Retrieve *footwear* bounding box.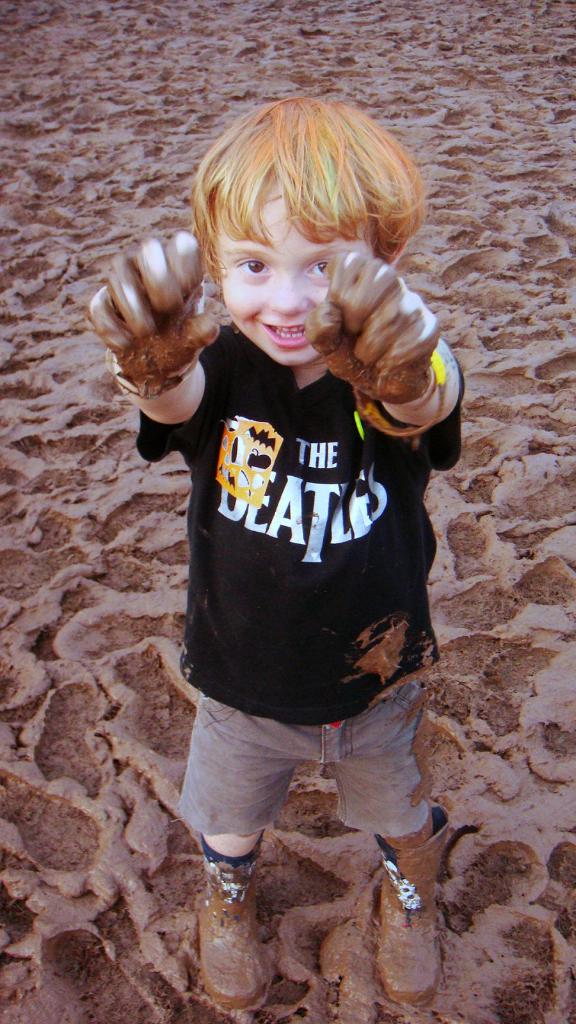
Bounding box: x1=378 y1=803 x2=457 y2=1005.
